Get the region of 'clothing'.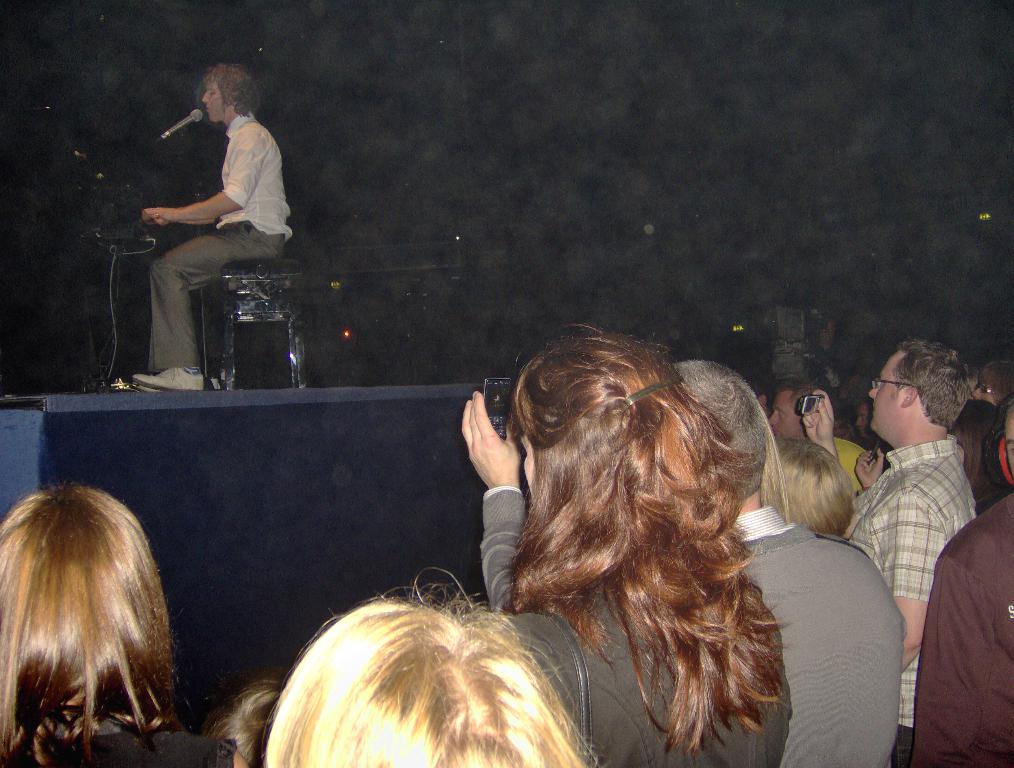
[left=0, top=716, right=238, bottom=767].
